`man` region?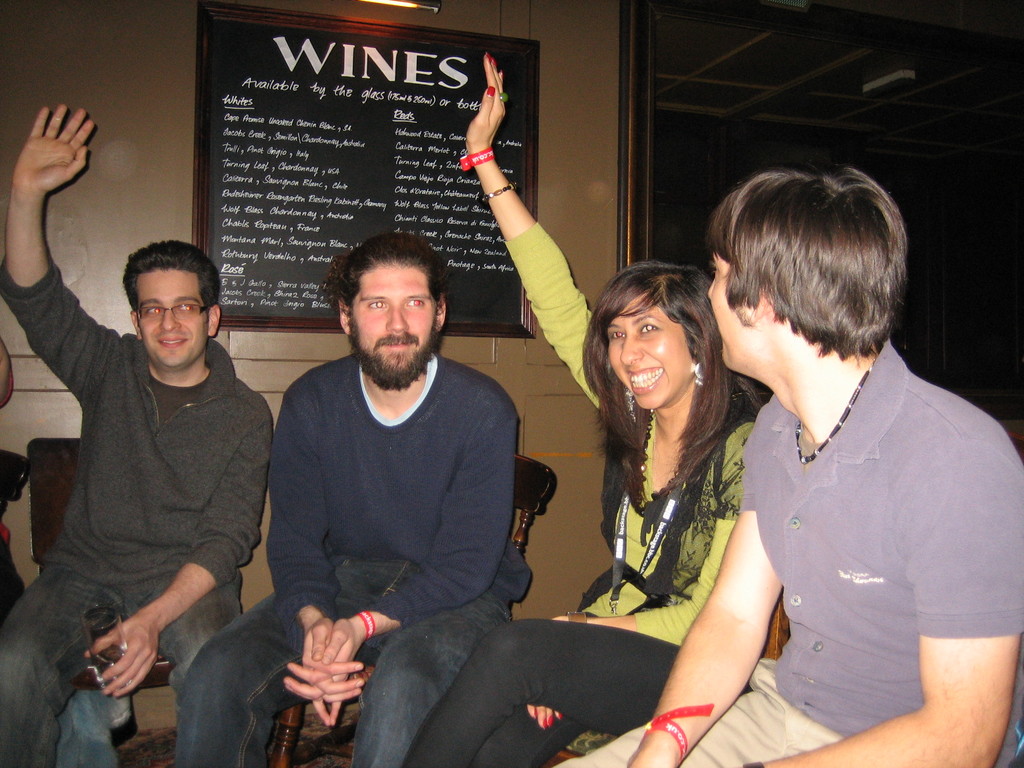
(230, 191, 535, 767)
